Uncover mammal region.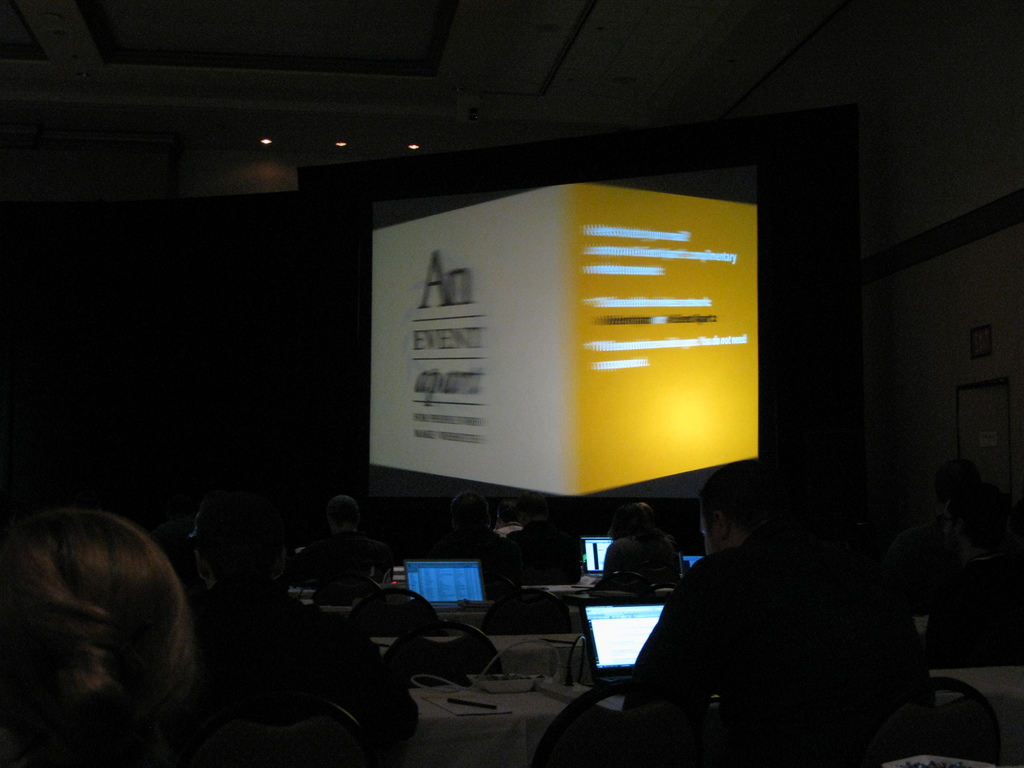
Uncovered: <region>600, 502, 684, 593</region>.
